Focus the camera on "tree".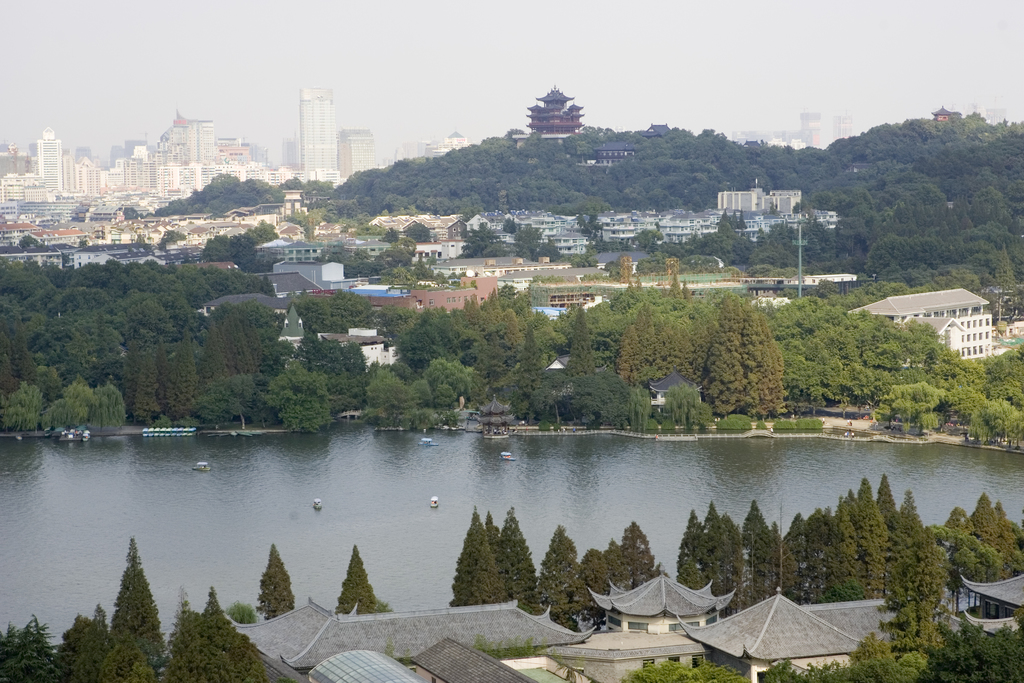
Focus region: (left=837, top=300, right=871, bottom=361).
